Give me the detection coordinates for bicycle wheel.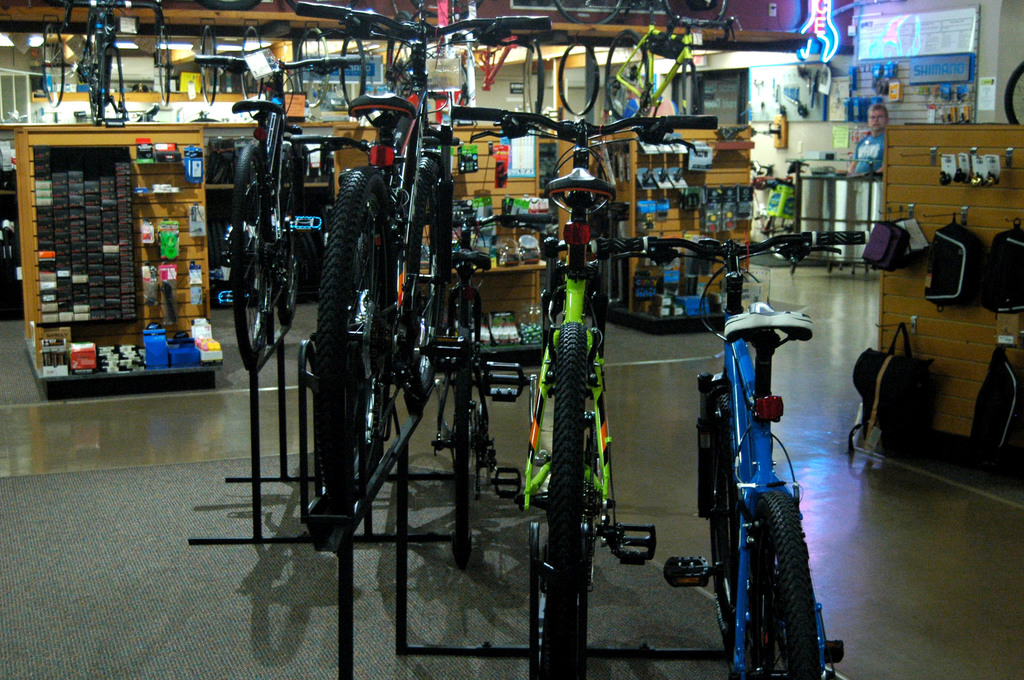
(157,26,173,104).
